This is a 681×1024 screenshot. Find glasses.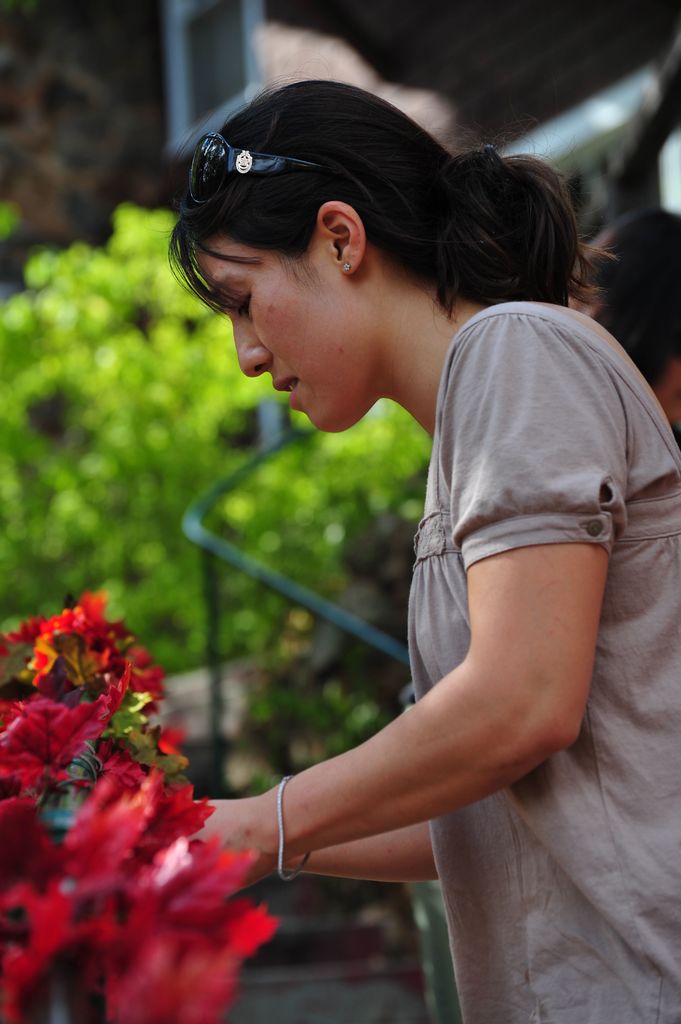
Bounding box: bbox=(189, 138, 322, 205).
